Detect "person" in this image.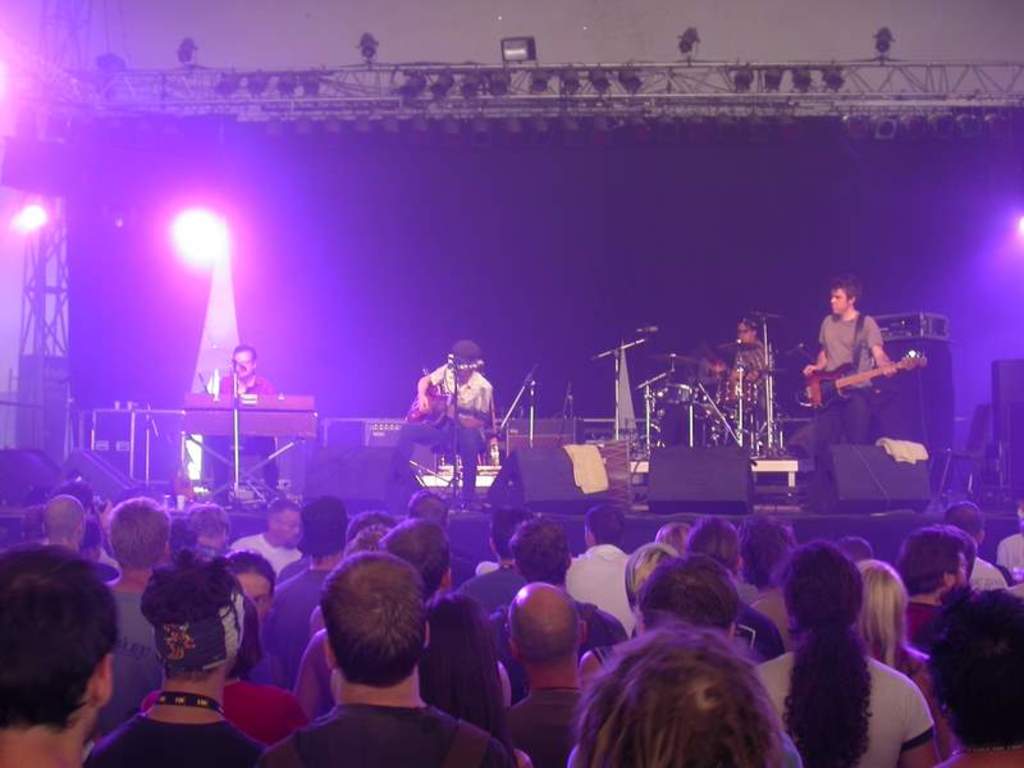
Detection: {"left": 306, "top": 522, "right": 503, "bottom": 709}.
